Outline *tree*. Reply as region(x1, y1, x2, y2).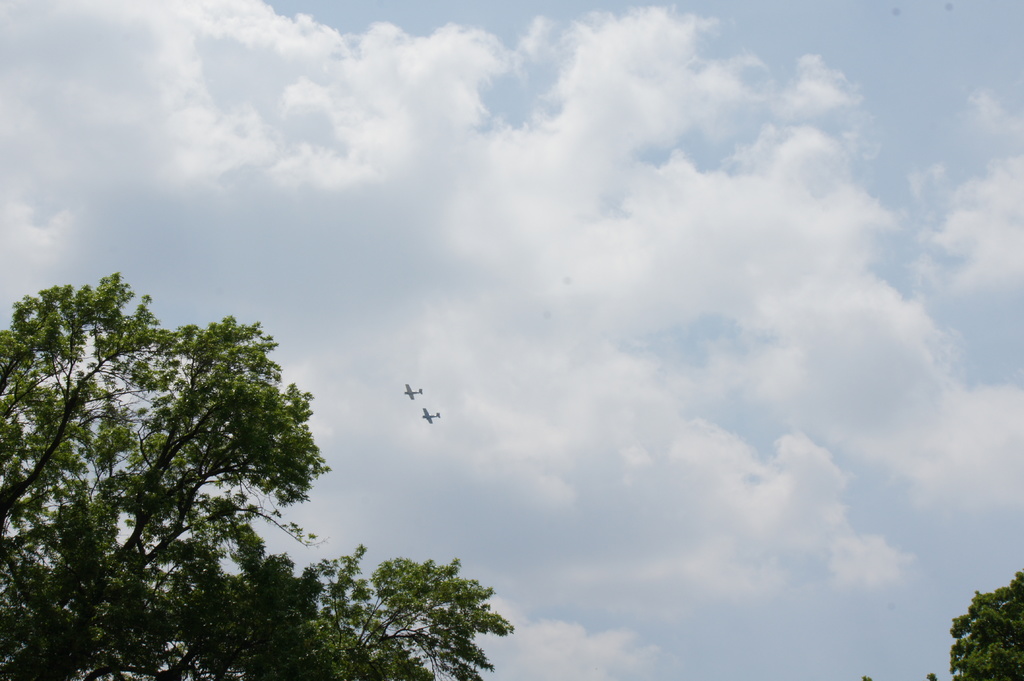
region(860, 566, 1023, 680).
